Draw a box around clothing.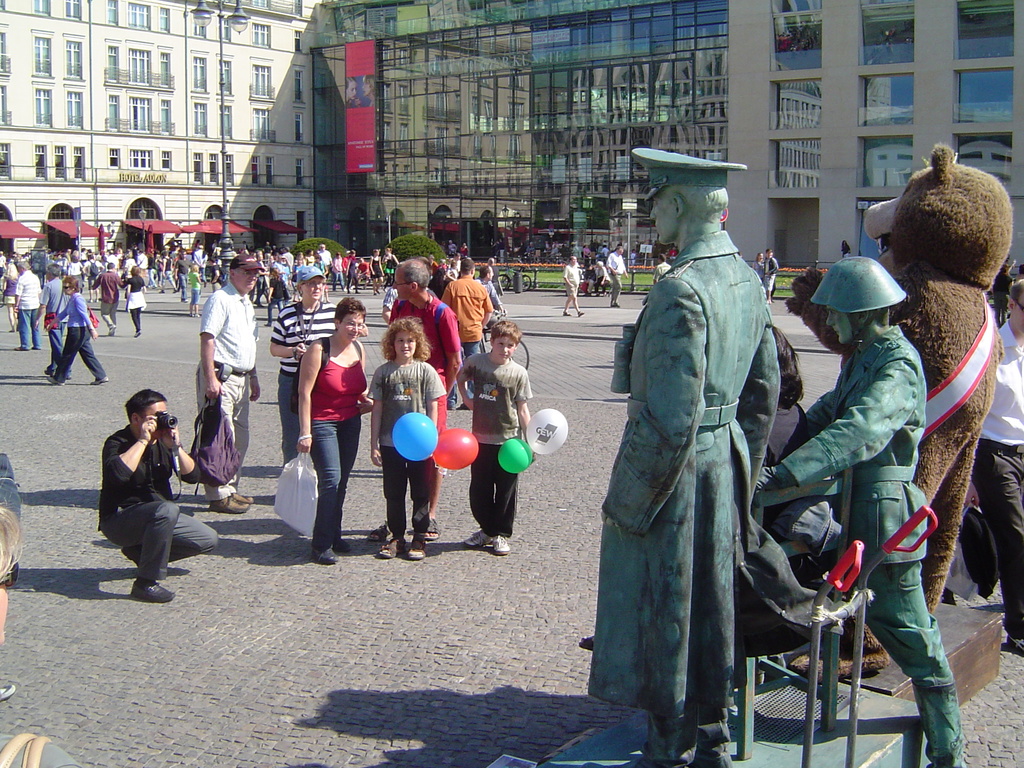
bbox(94, 393, 209, 591).
